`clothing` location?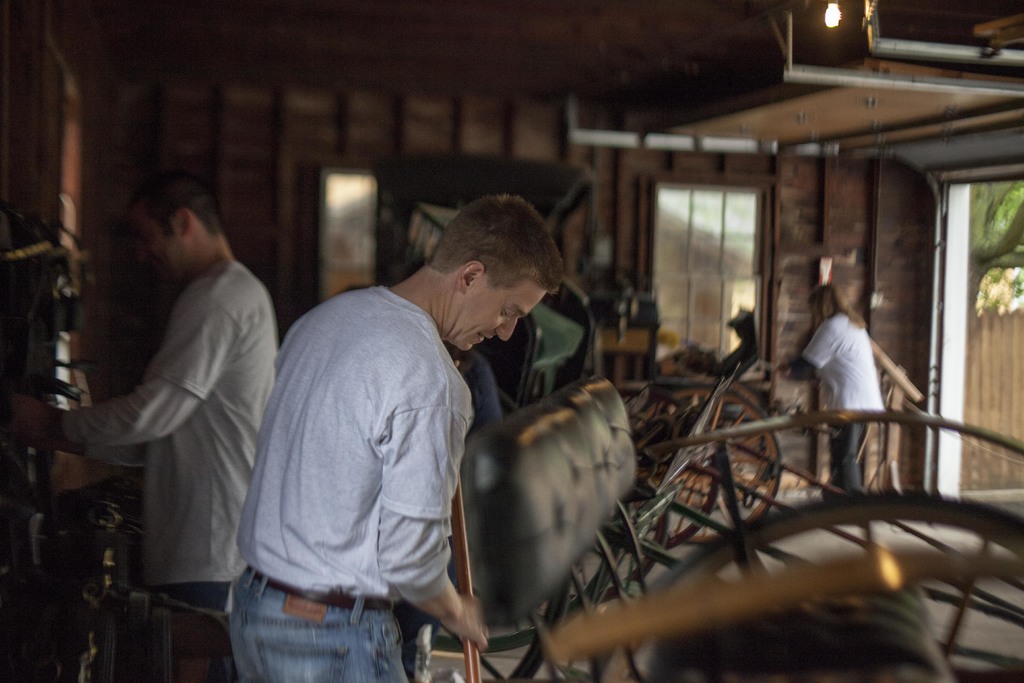
BBox(237, 286, 442, 682)
